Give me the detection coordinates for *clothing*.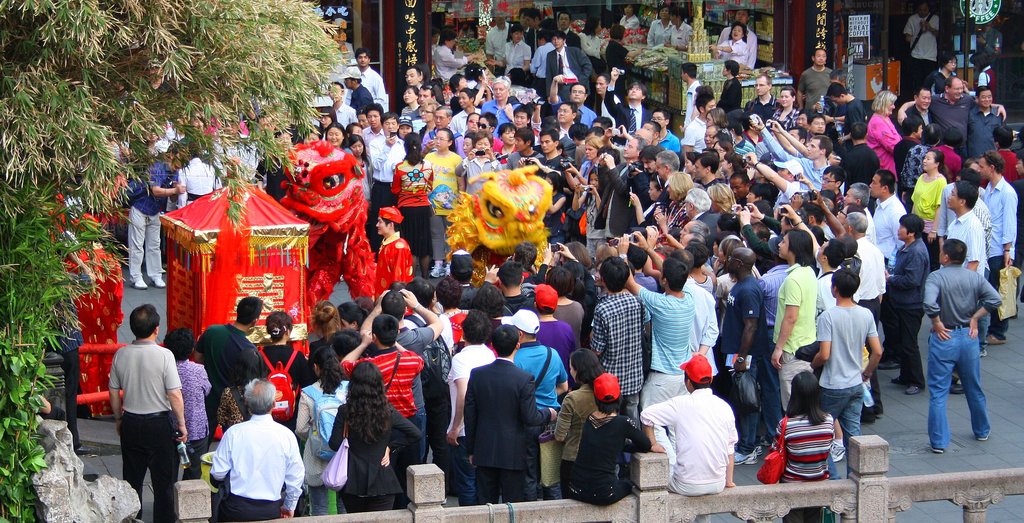
[927,92,972,162].
